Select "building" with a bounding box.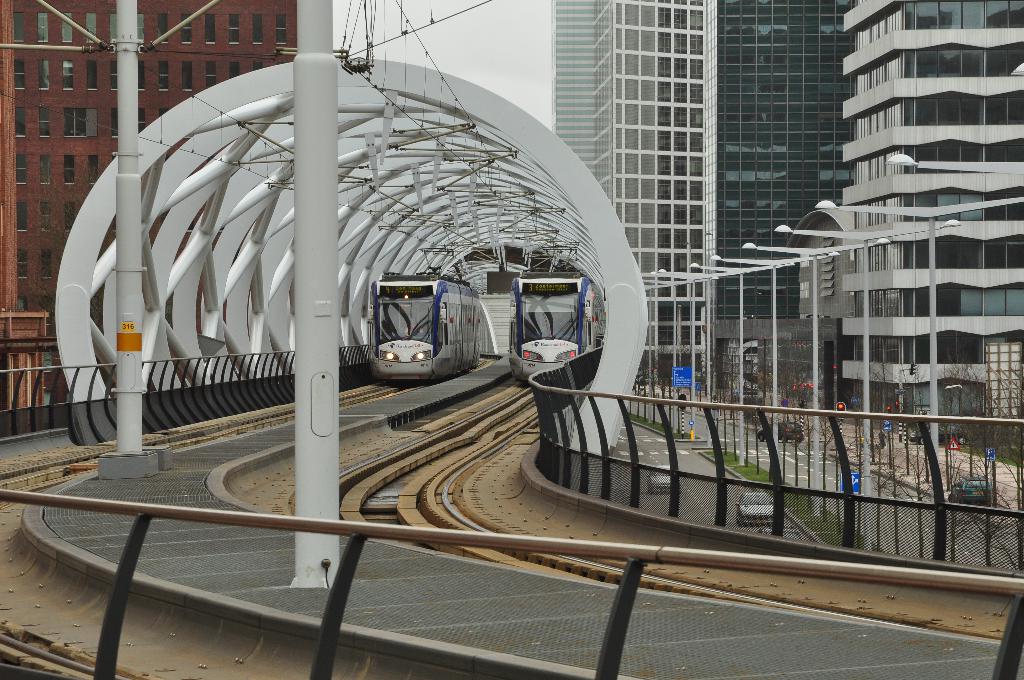
l=2, t=0, r=298, b=406.
